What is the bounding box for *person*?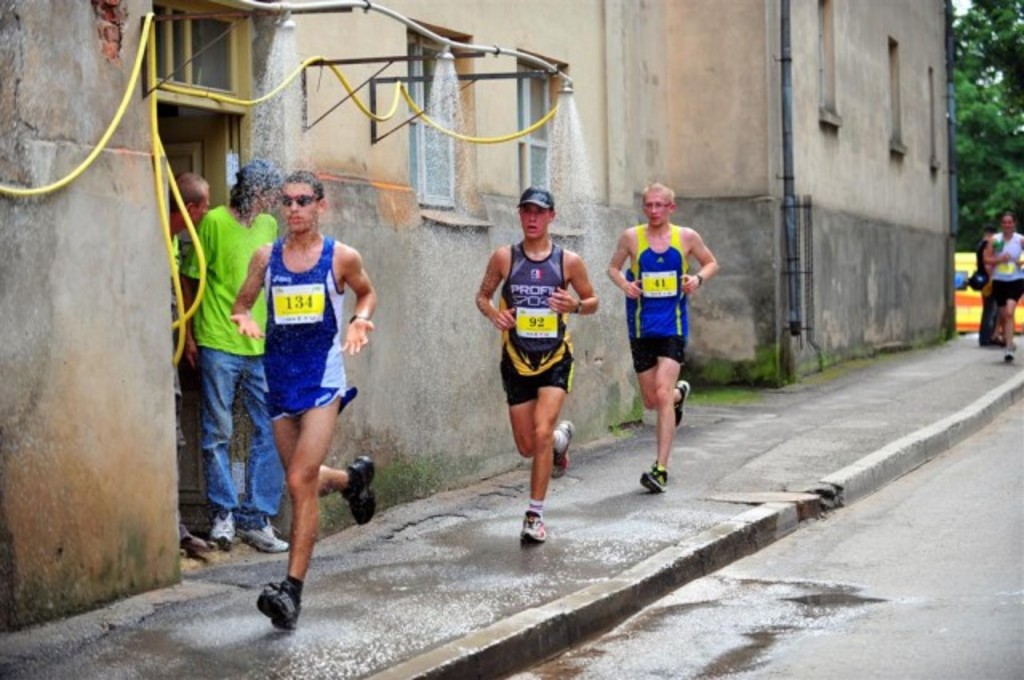
611/187/717/491.
